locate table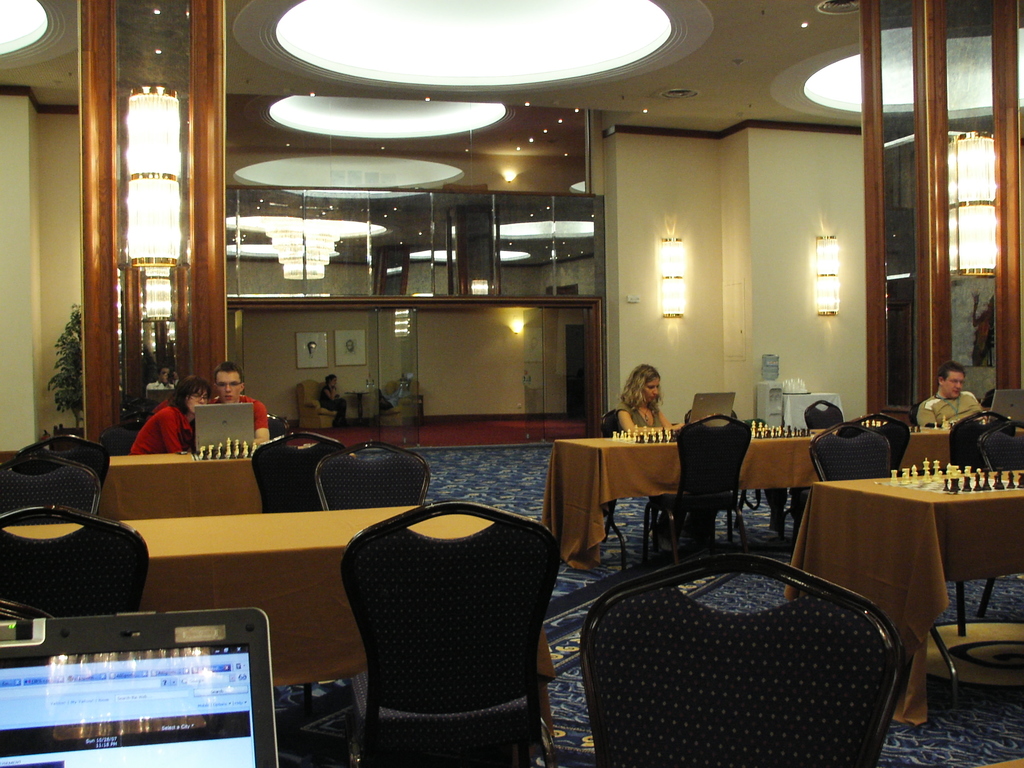
x1=96 y1=444 x2=324 y2=520
